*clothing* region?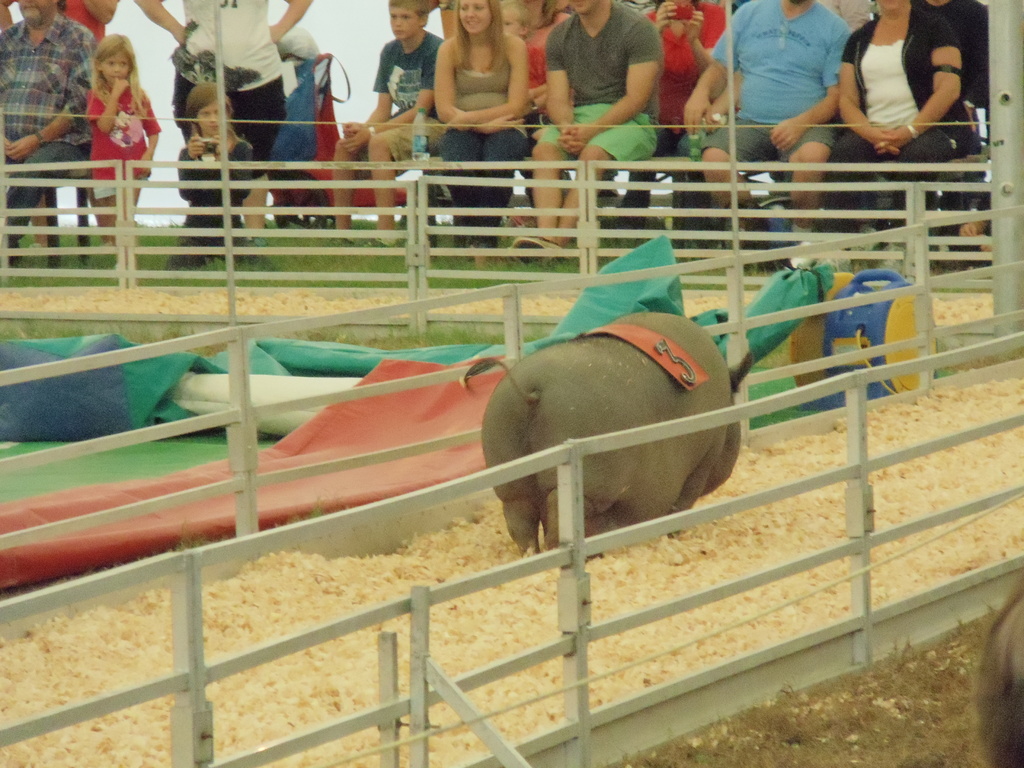
bbox(518, 10, 578, 195)
